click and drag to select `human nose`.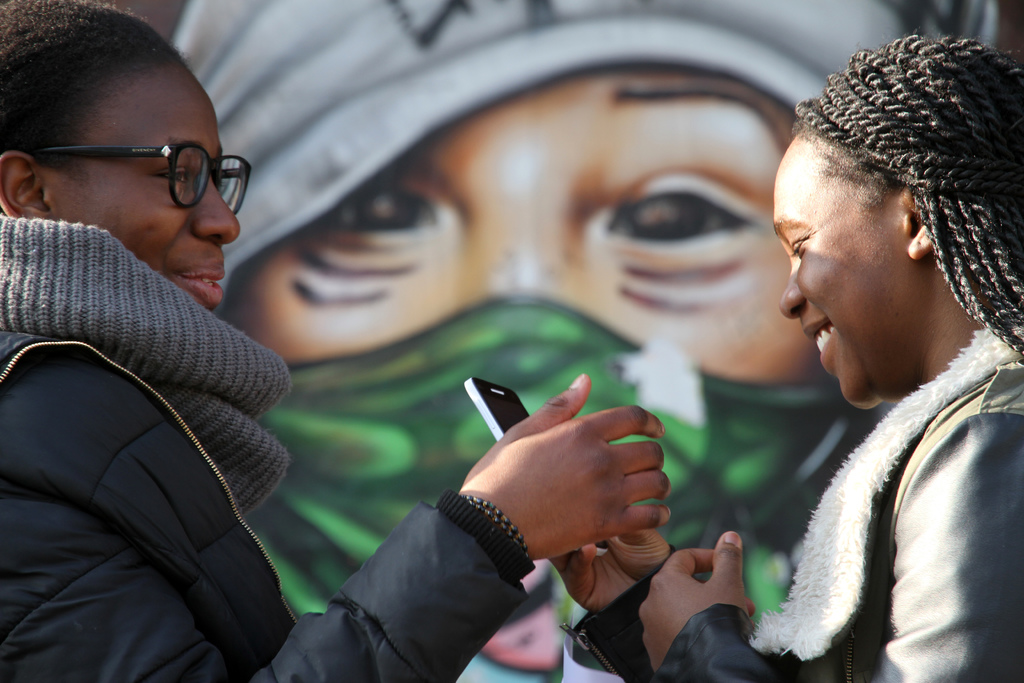
Selection: x1=452, y1=243, x2=614, y2=342.
